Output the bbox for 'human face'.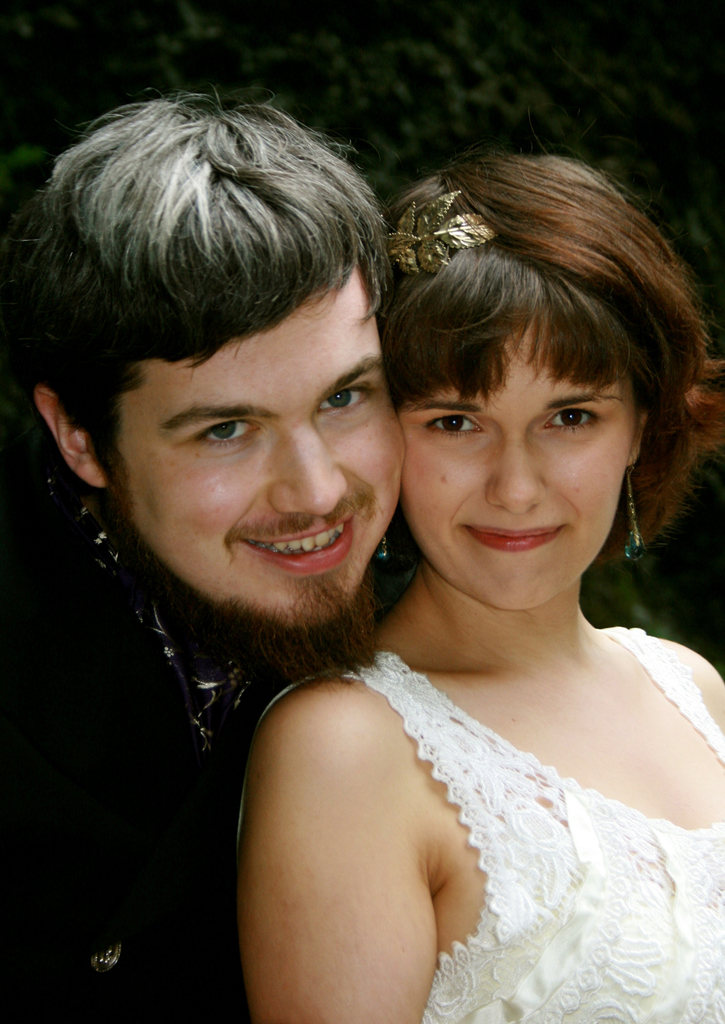
crop(124, 263, 404, 623).
